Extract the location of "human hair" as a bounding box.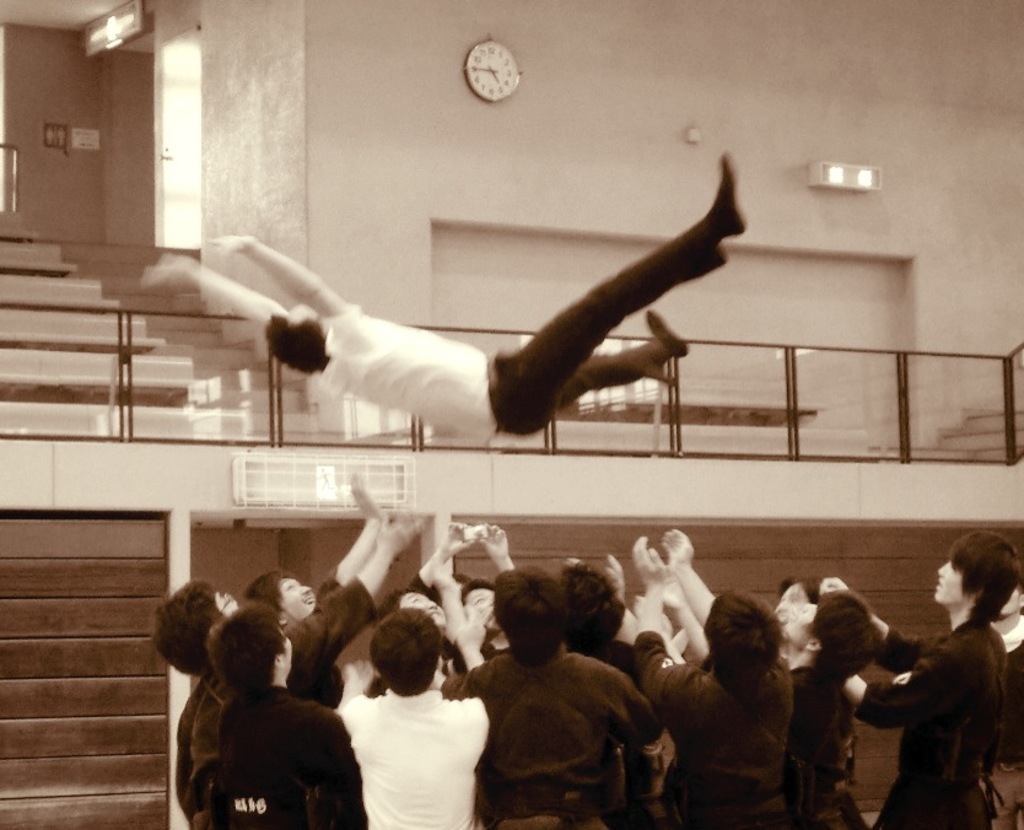
(490, 581, 581, 684).
